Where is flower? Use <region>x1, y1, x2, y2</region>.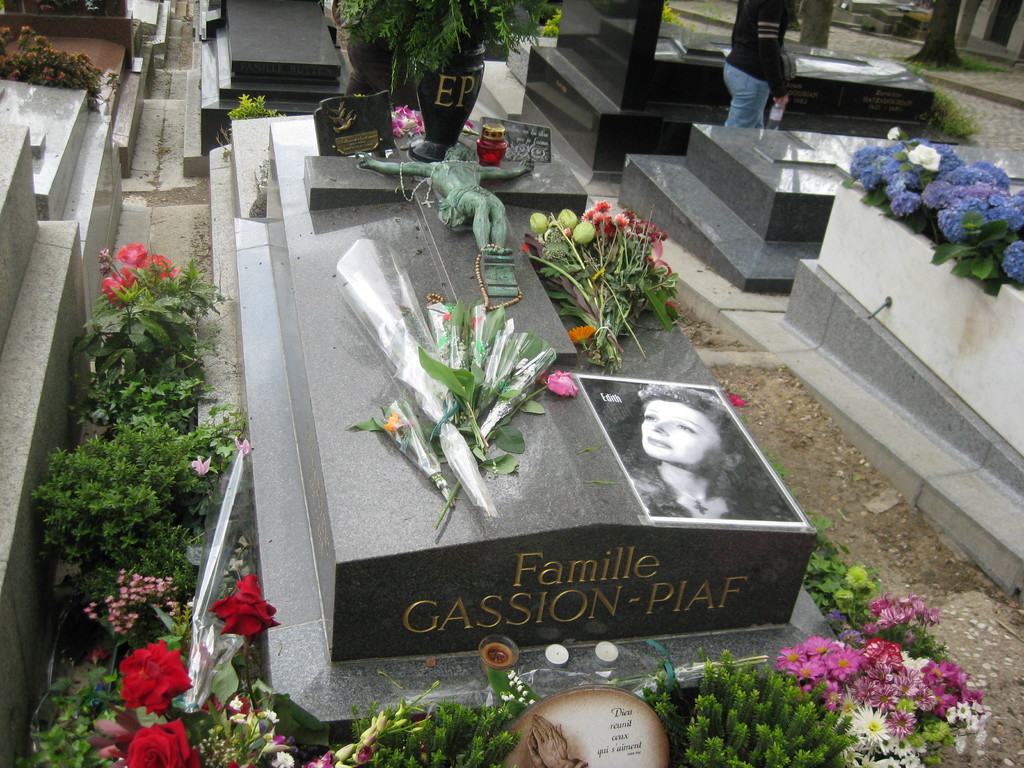
<region>395, 106, 413, 119</region>.
